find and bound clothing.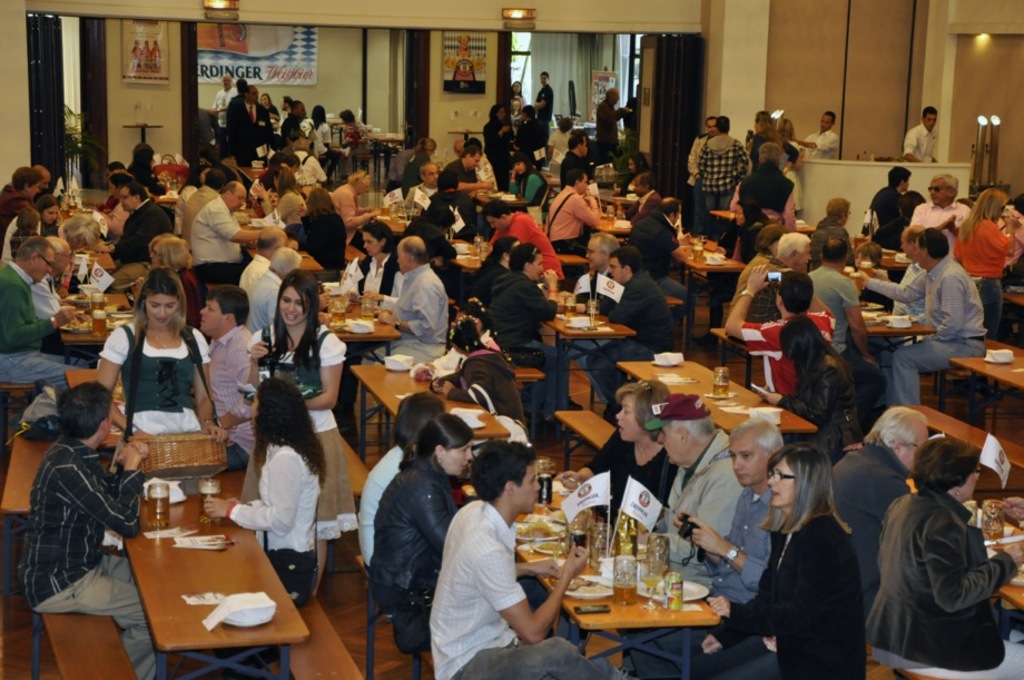
Bound: bbox=[728, 158, 800, 238].
